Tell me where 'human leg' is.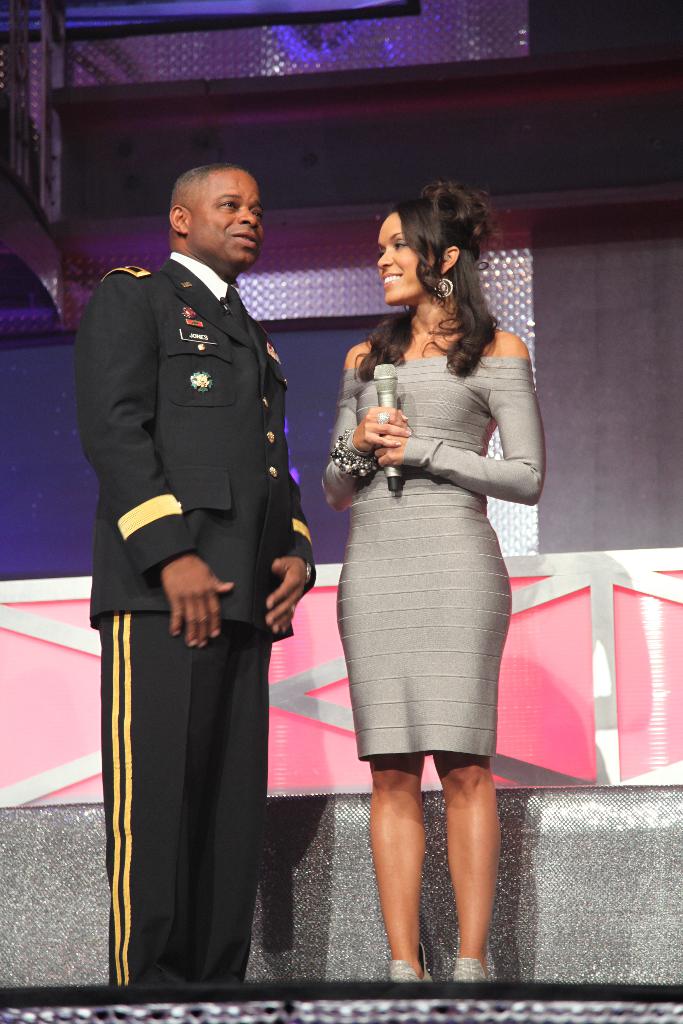
'human leg' is at (left=97, top=618, right=226, bottom=998).
